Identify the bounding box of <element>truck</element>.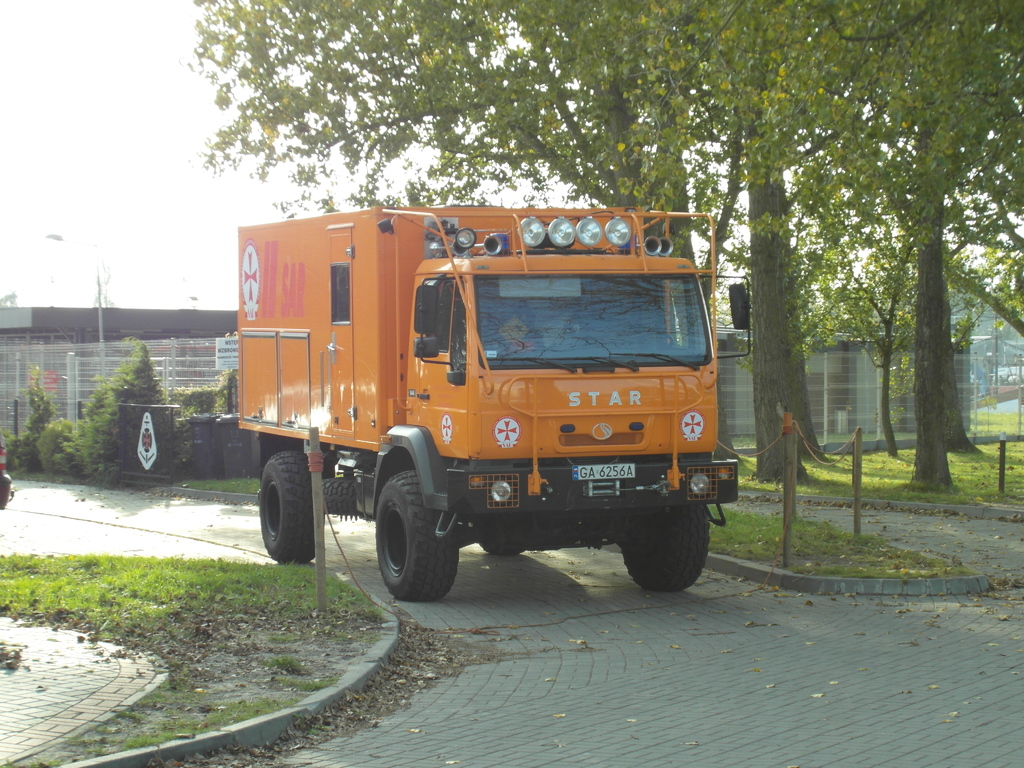
{"left": 237, "top": 195, "right": 723, "bottom": 620}.
